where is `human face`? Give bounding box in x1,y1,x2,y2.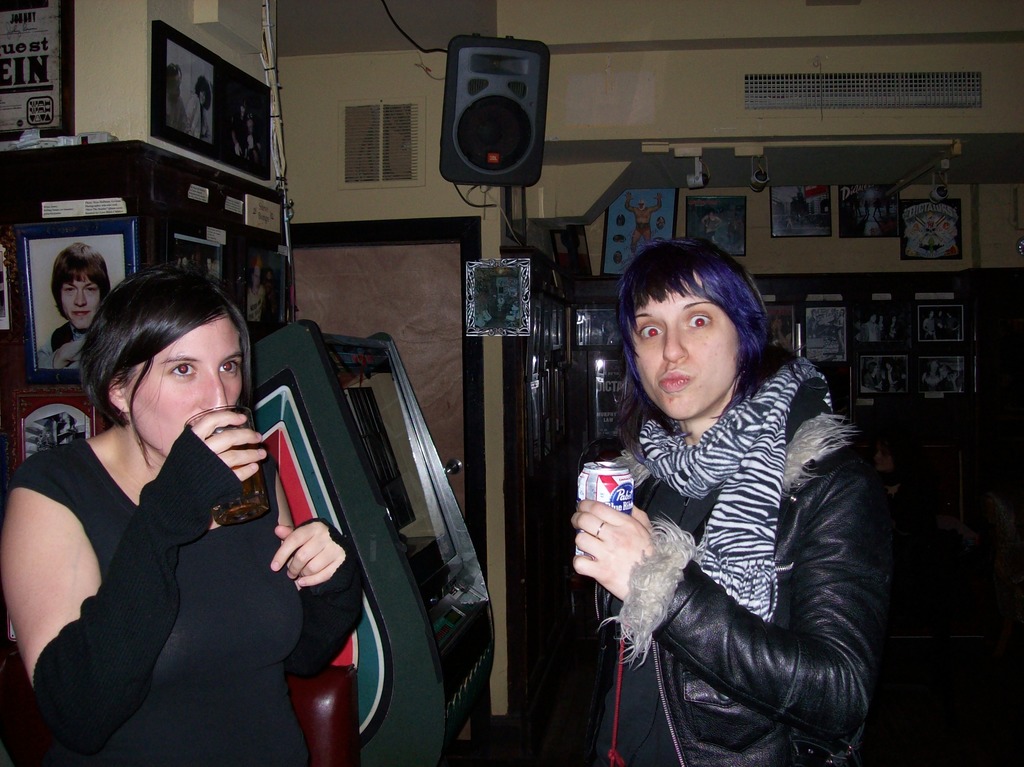
631,279,737,420.
